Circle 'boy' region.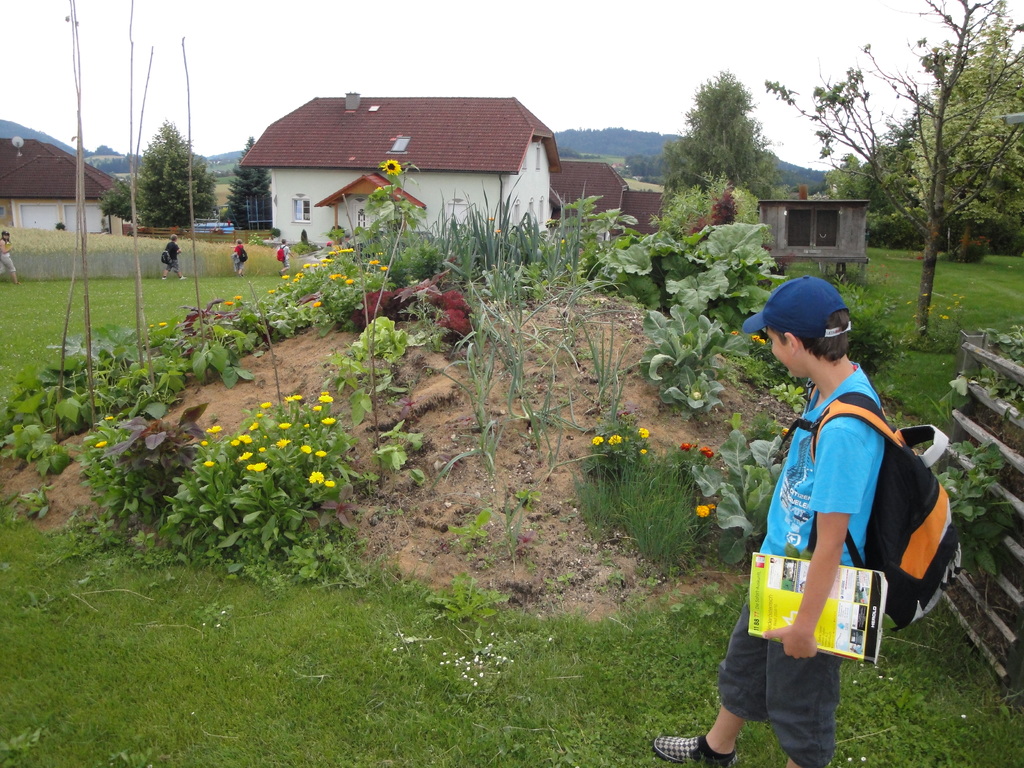
Region: <box>653,271,887,767</box>.
